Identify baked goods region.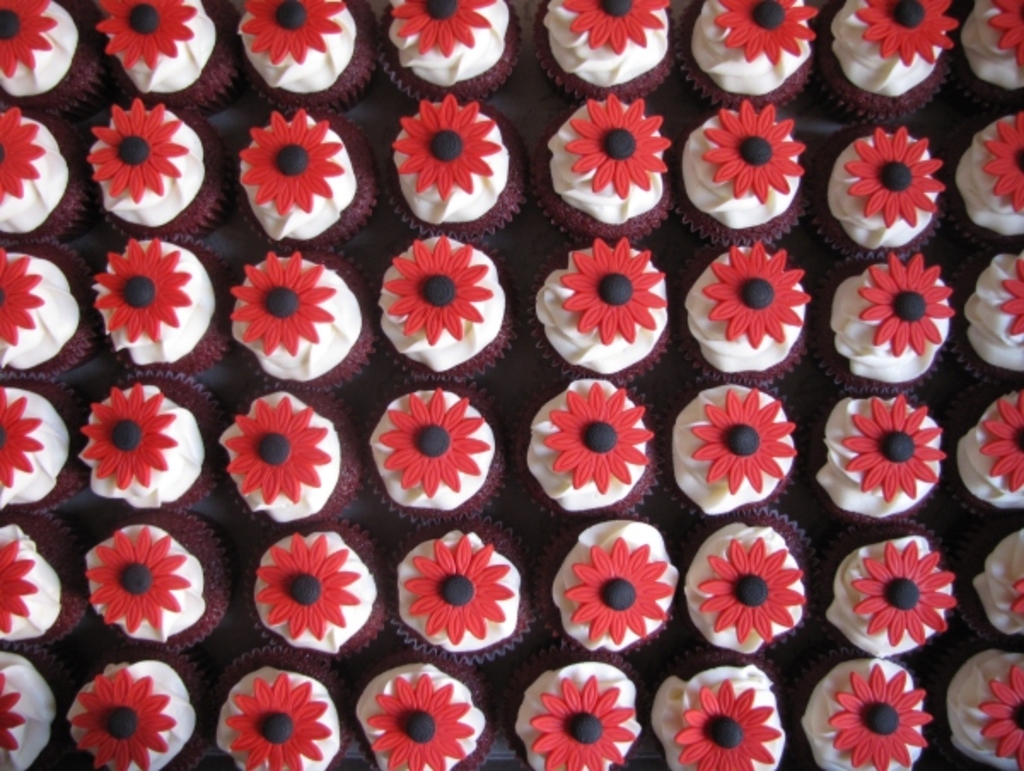
Region: left=234, top=104, right=379, bottom=256.
